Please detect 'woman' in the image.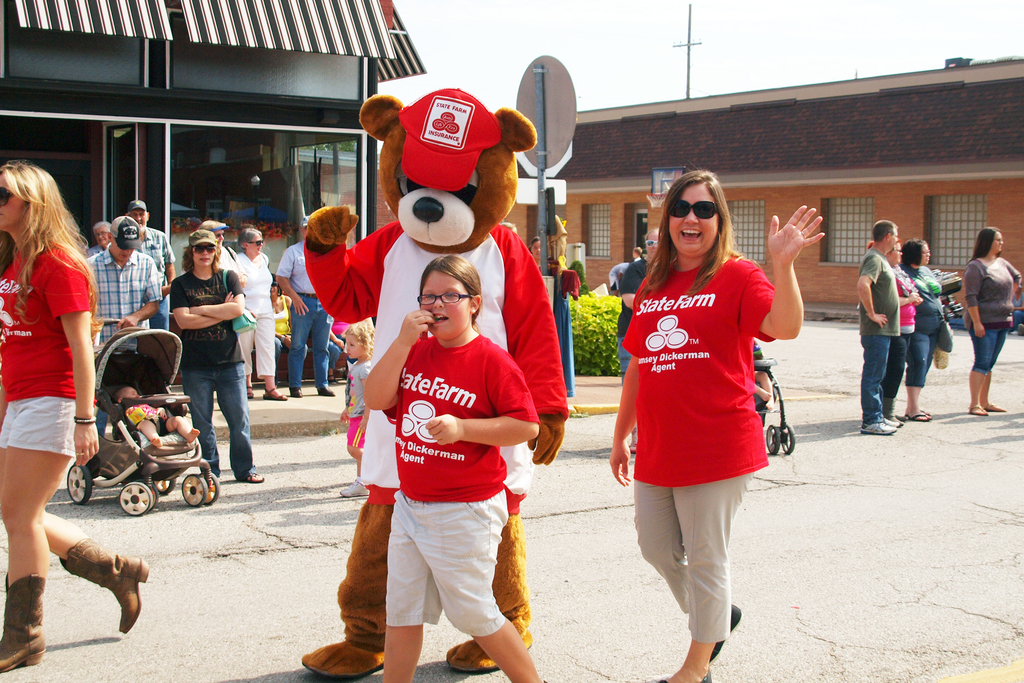
locate(230, 228, 290, 406).
